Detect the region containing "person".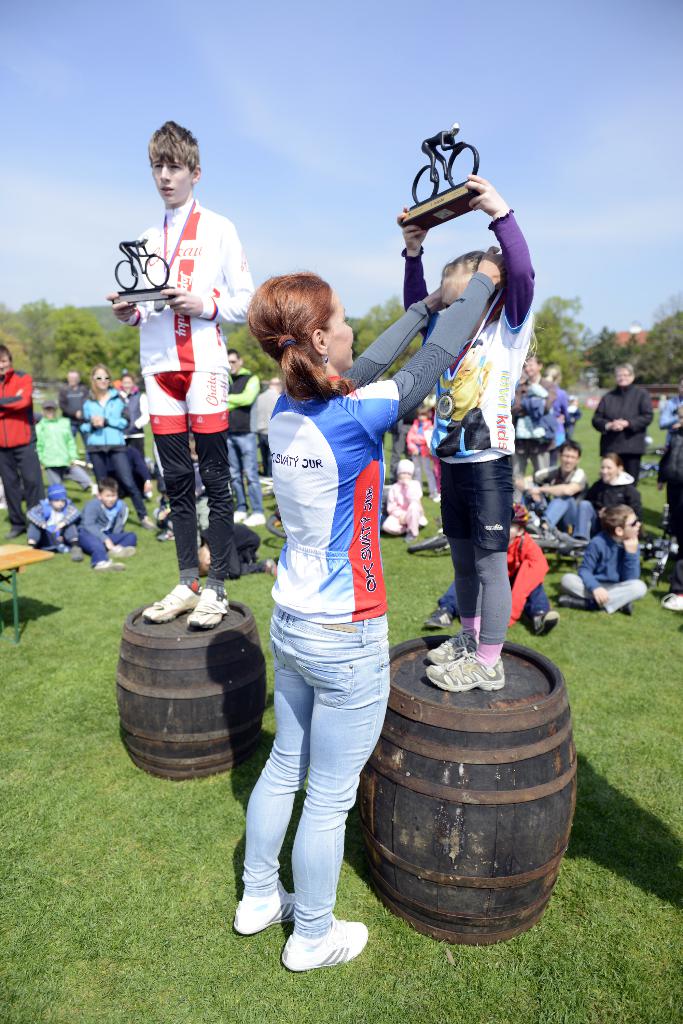
box=[403, 171, 543, 697].
